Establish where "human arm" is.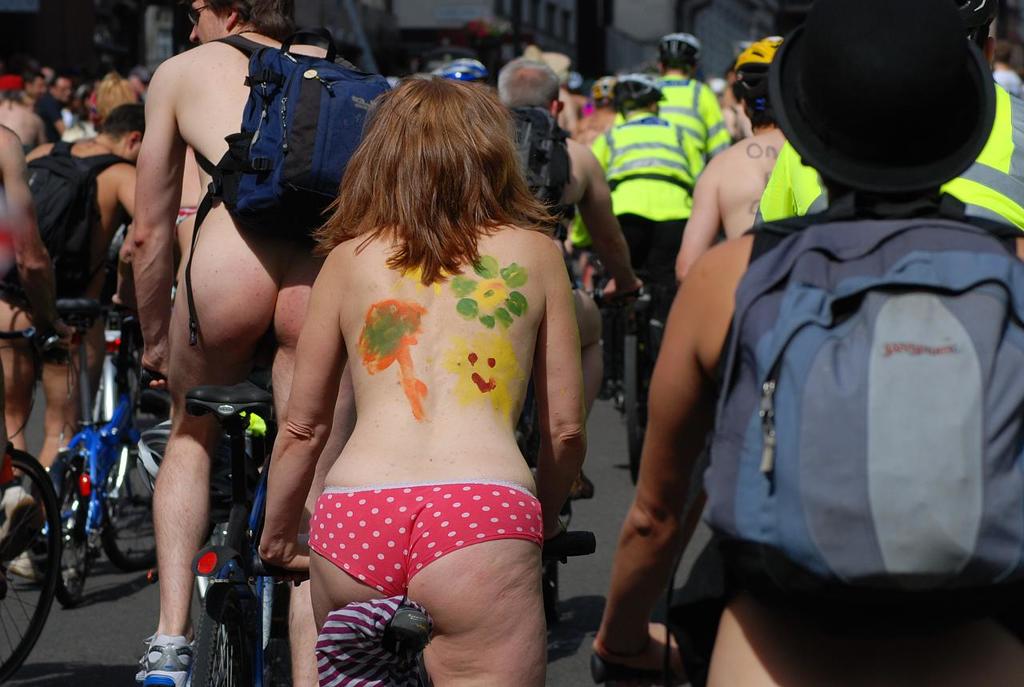
Established at locate(118, 218, 135, 307).
